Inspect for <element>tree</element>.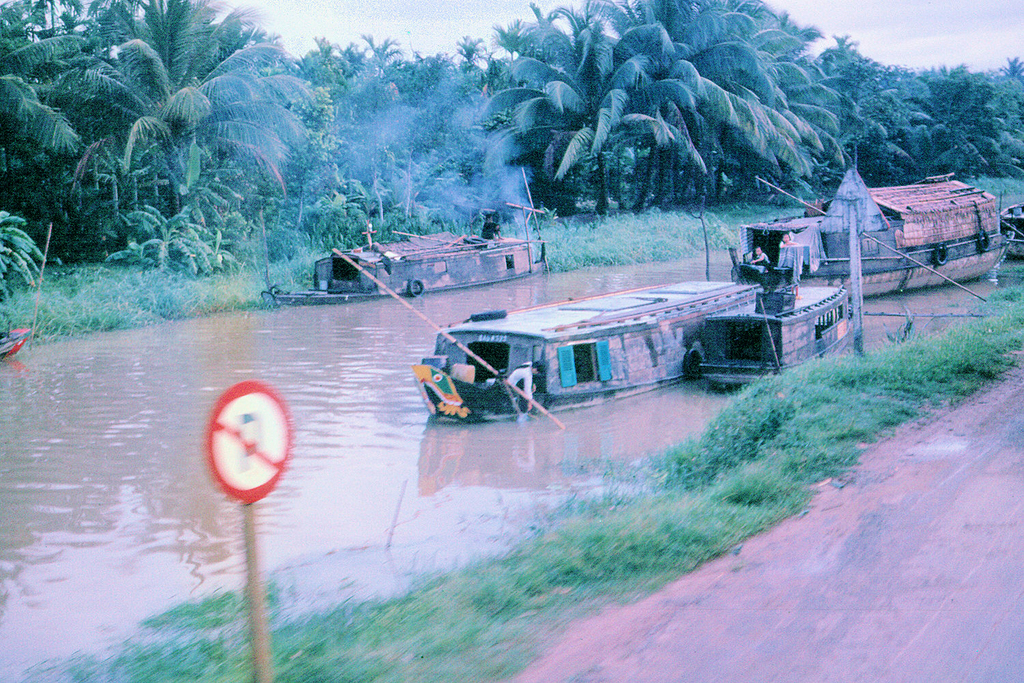
Inspection: l=349, t=27, r=392, b=88.
